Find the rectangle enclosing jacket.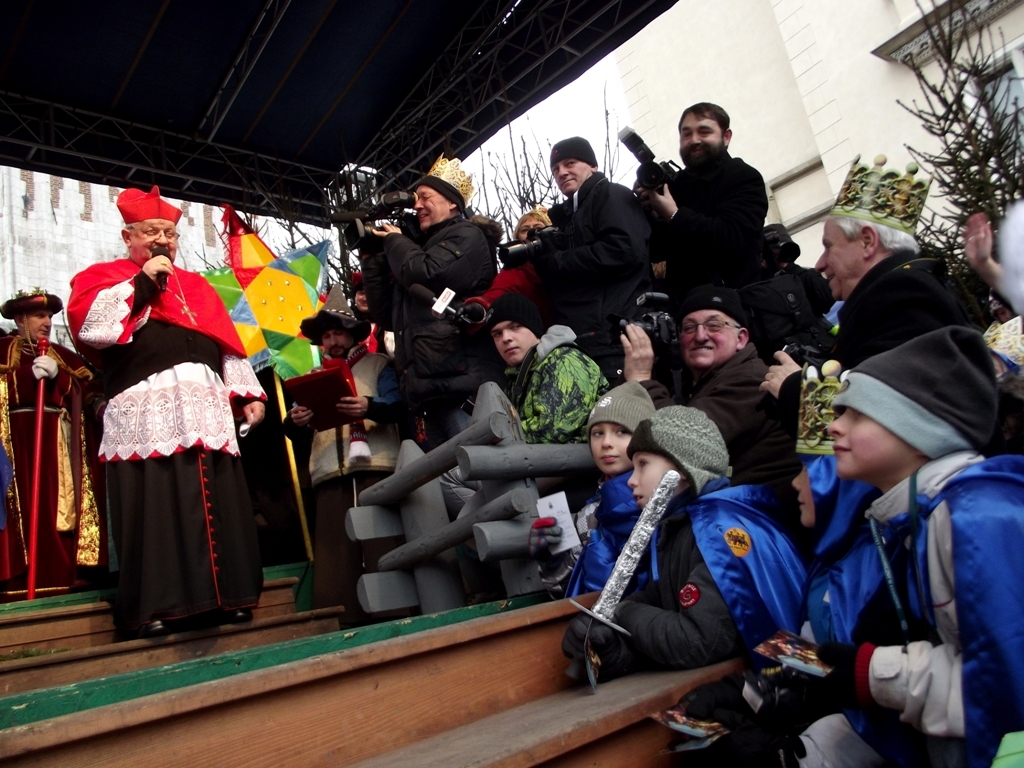
{"x1": 633, "y1": 340, "x2": 774, "y2": 487}.
